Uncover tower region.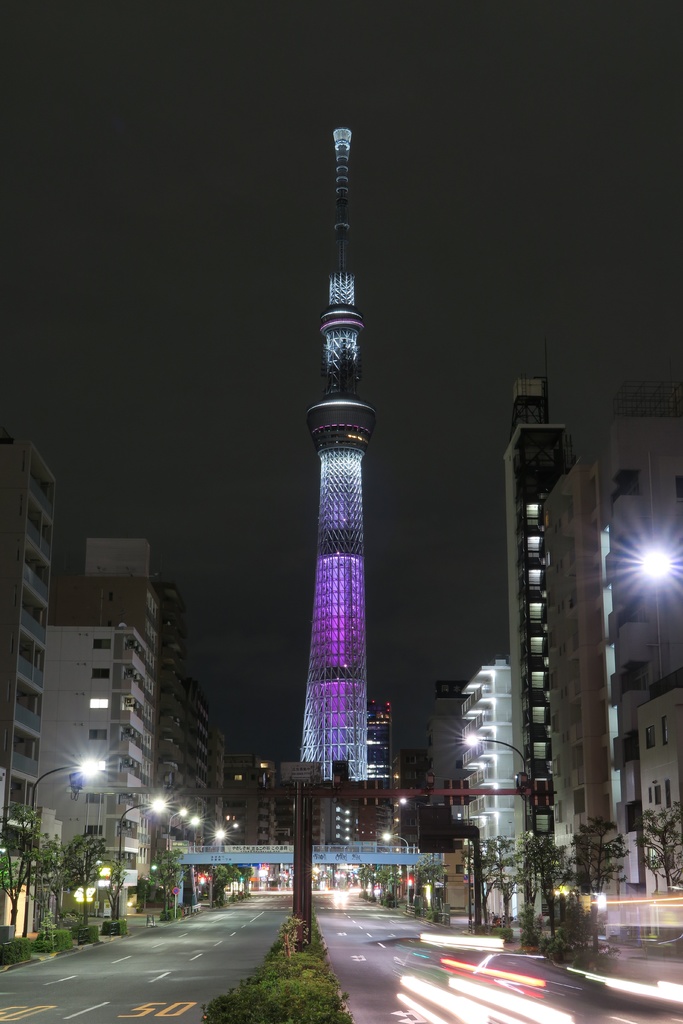
Uncovered: [294, 124, 369, 841].
